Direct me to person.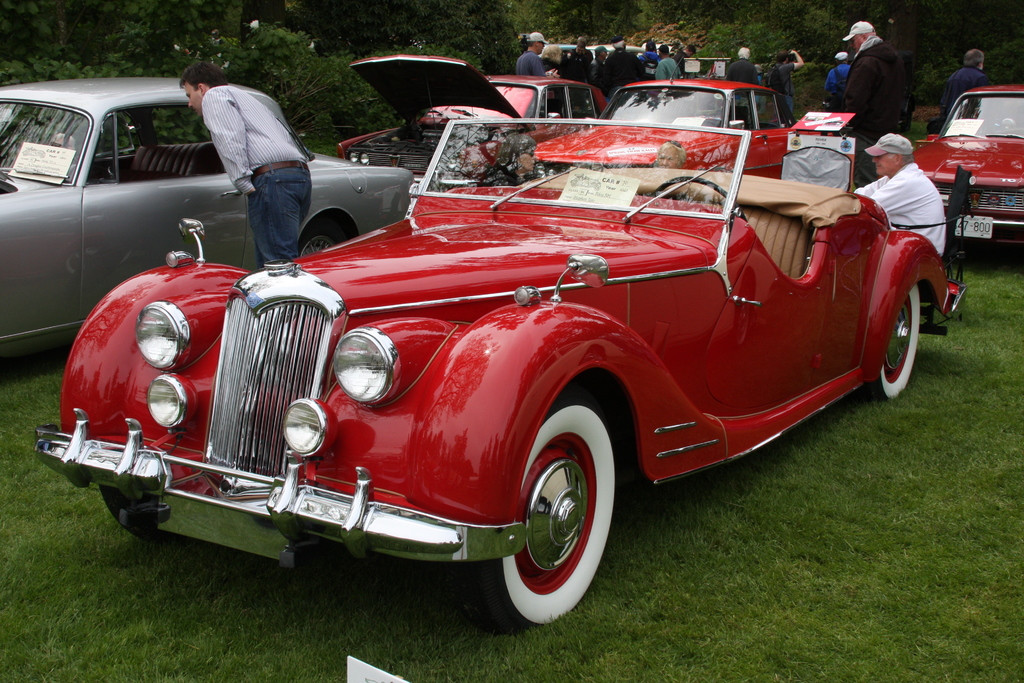
Direction: [x1=657, y1=138, x2=689, y2=169].
